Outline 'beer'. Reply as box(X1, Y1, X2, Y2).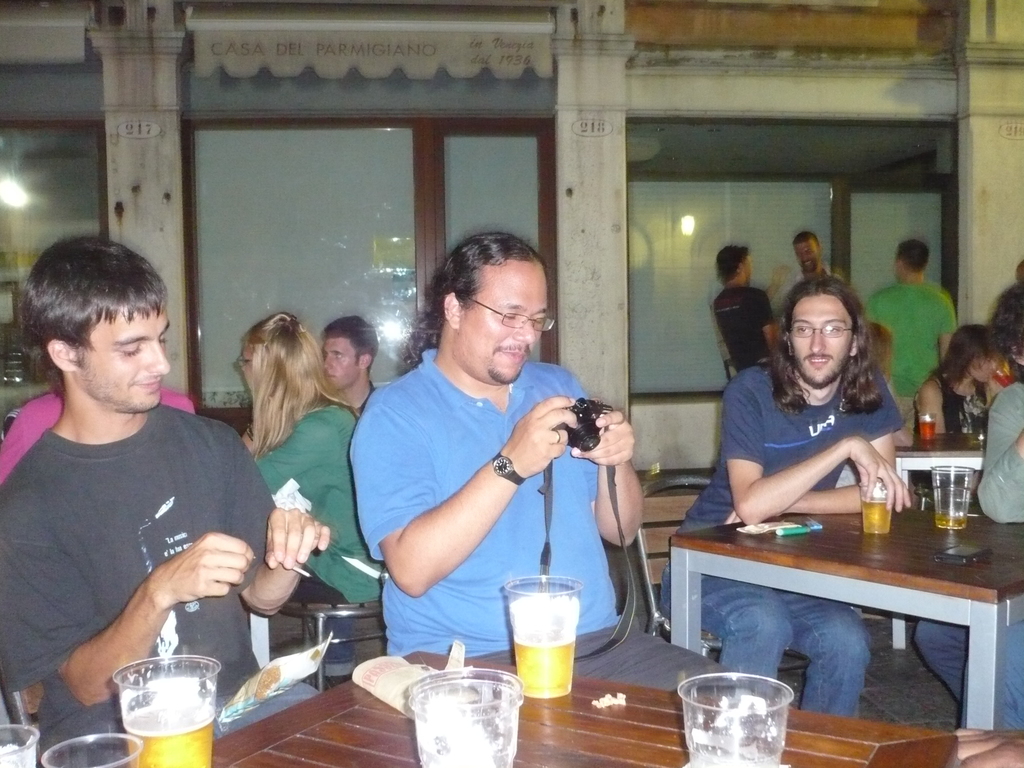
box(859, 474, 897, 553).
